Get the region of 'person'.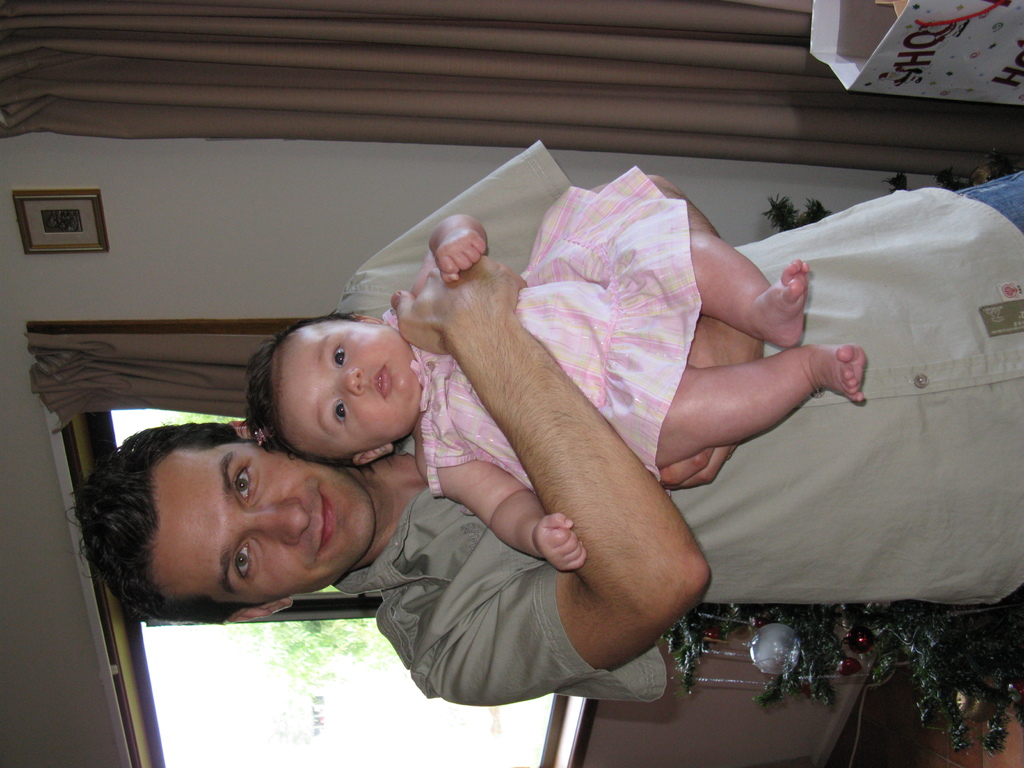
region(243, 163, 863, 570).
